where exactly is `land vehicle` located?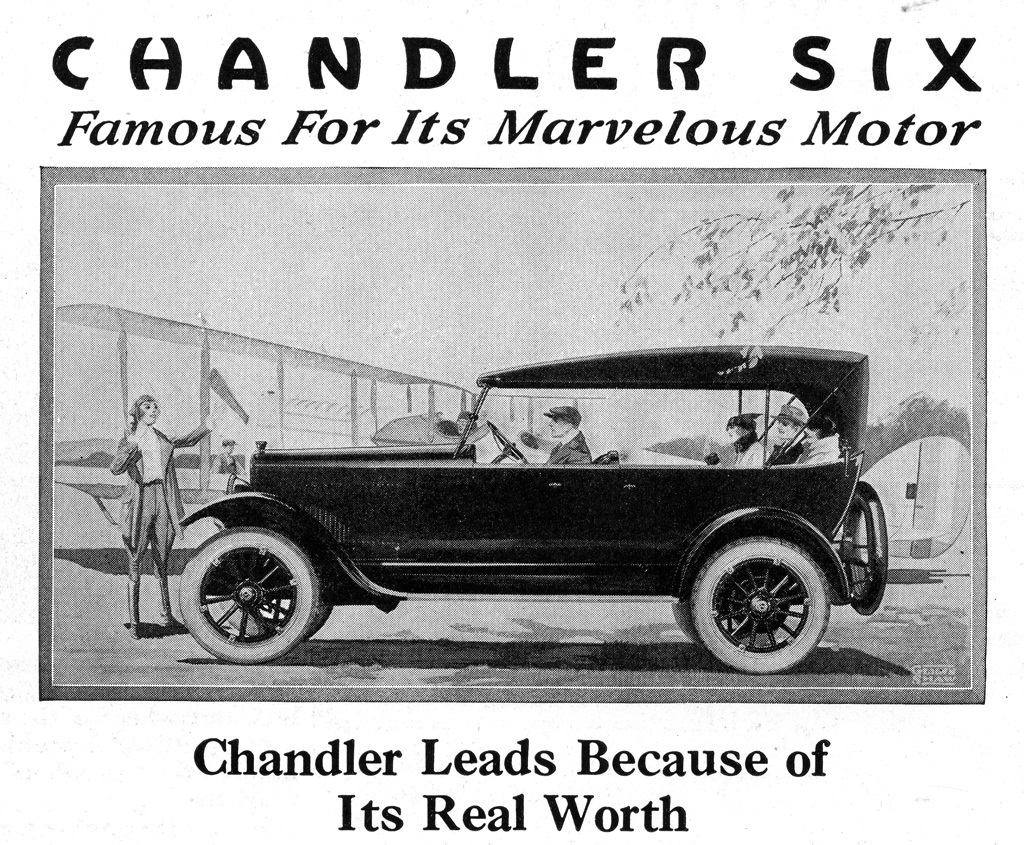
Its bounding box is pyautogui.locateOnScreen(177, 346, 890, 669).
